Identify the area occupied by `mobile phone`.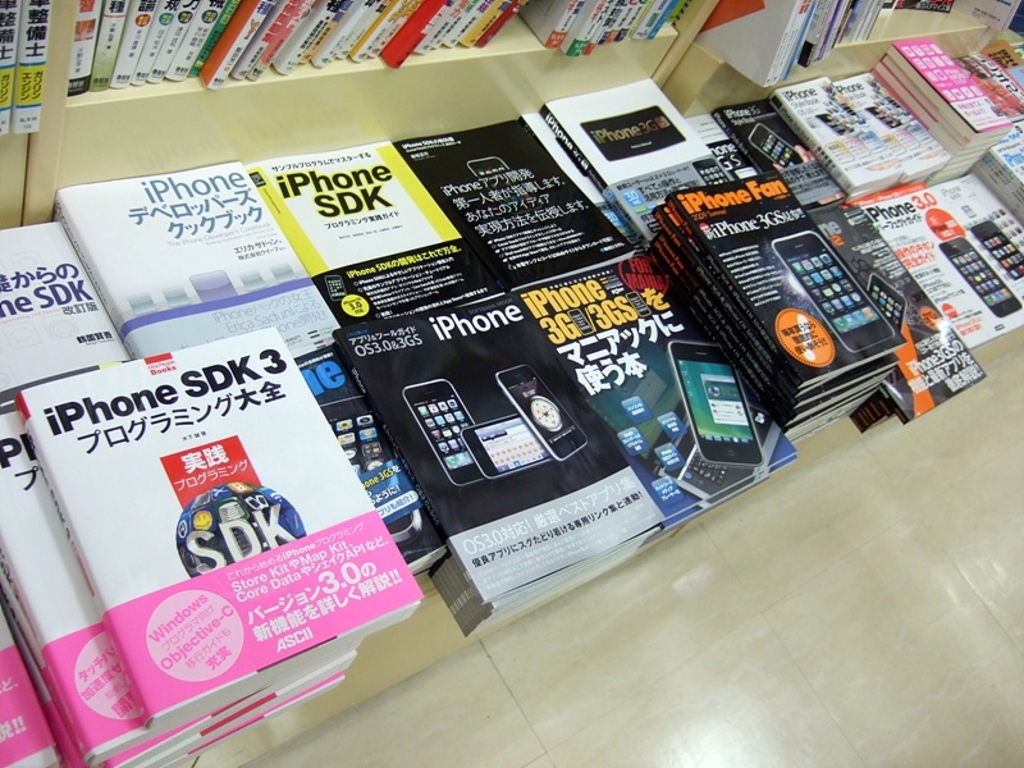
Area: (817,109,851,134).
